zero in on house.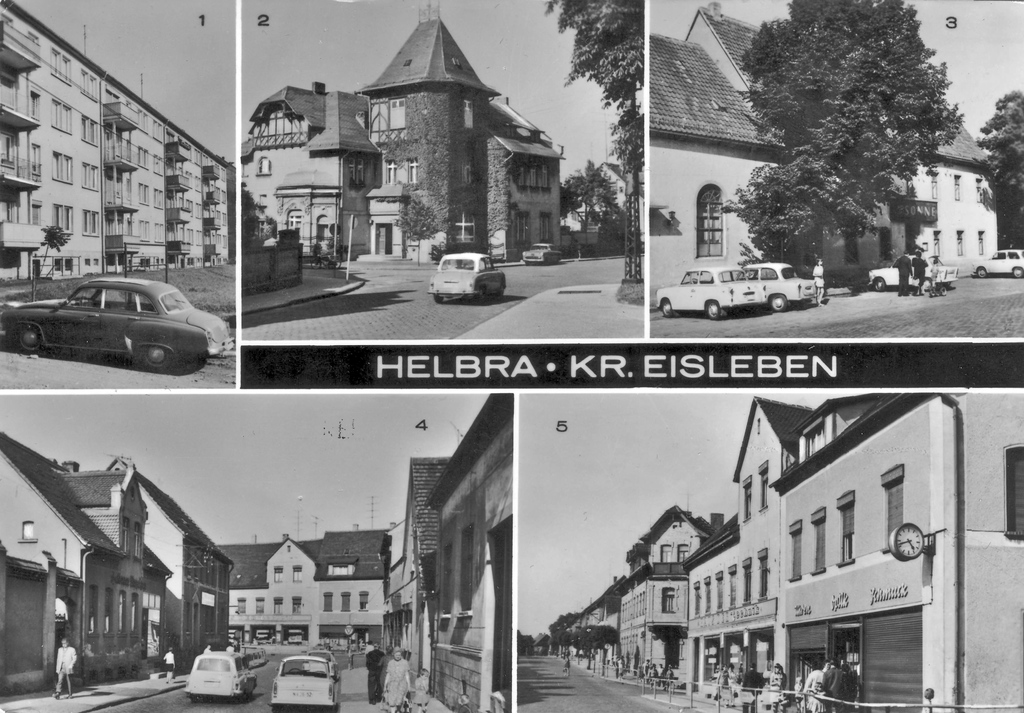
Zeroed in: <bbox>218, 522, 389, 649</bbox>.
